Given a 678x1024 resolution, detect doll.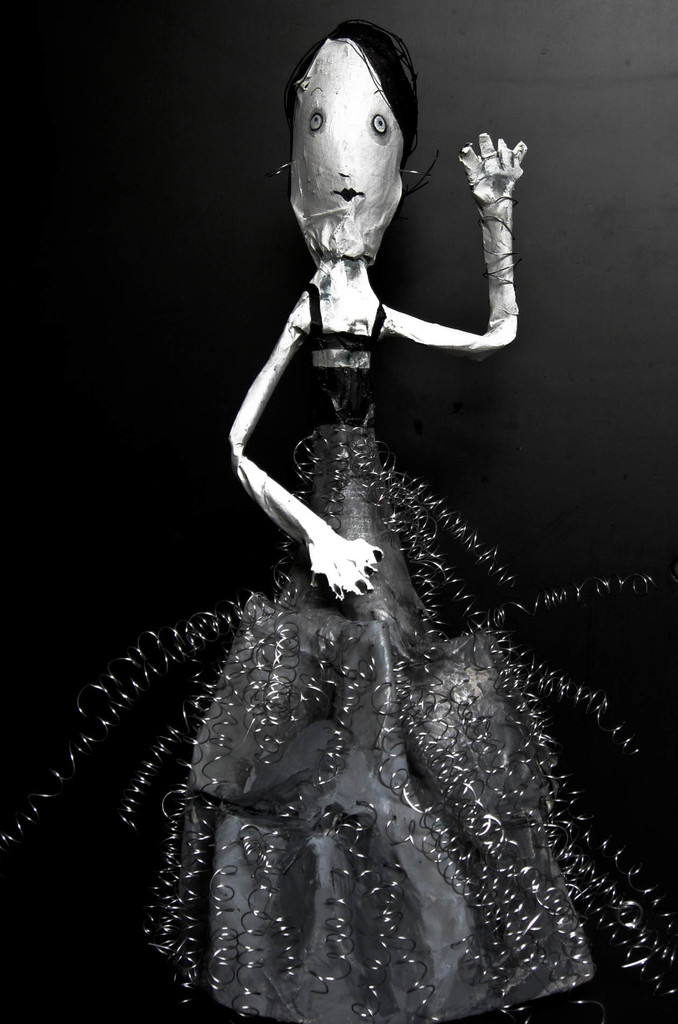
(left=85, top=37, right=640, bottom=1023).
